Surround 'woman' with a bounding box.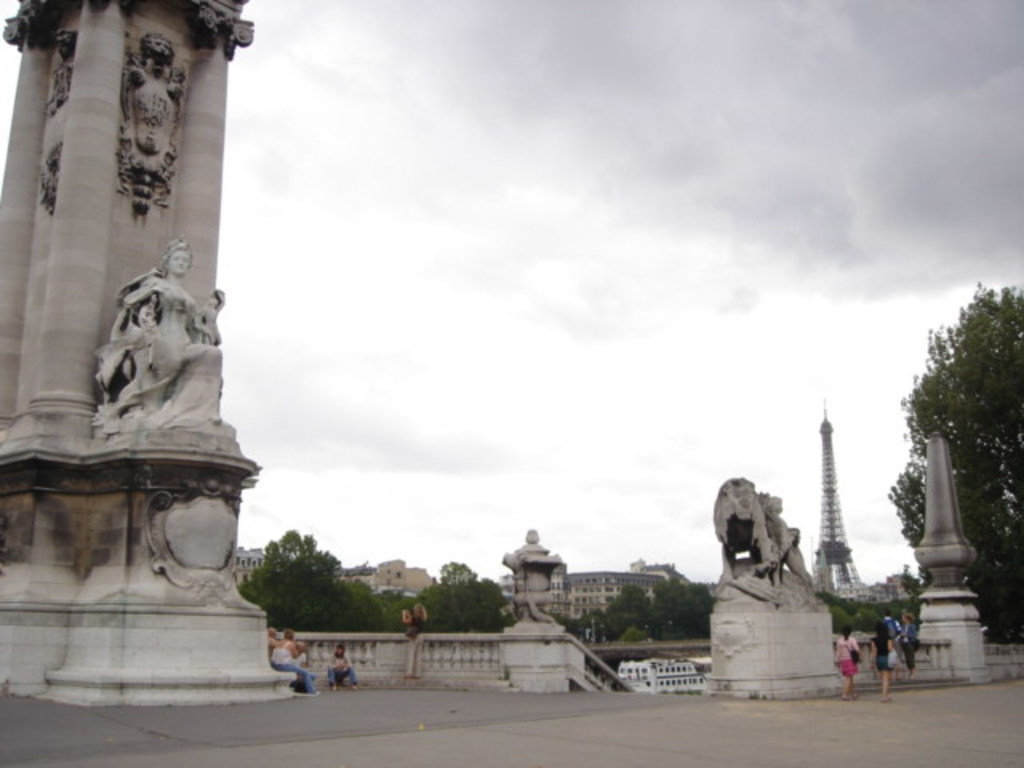
<bbox>872, 619, 901, 696</bbox>.
